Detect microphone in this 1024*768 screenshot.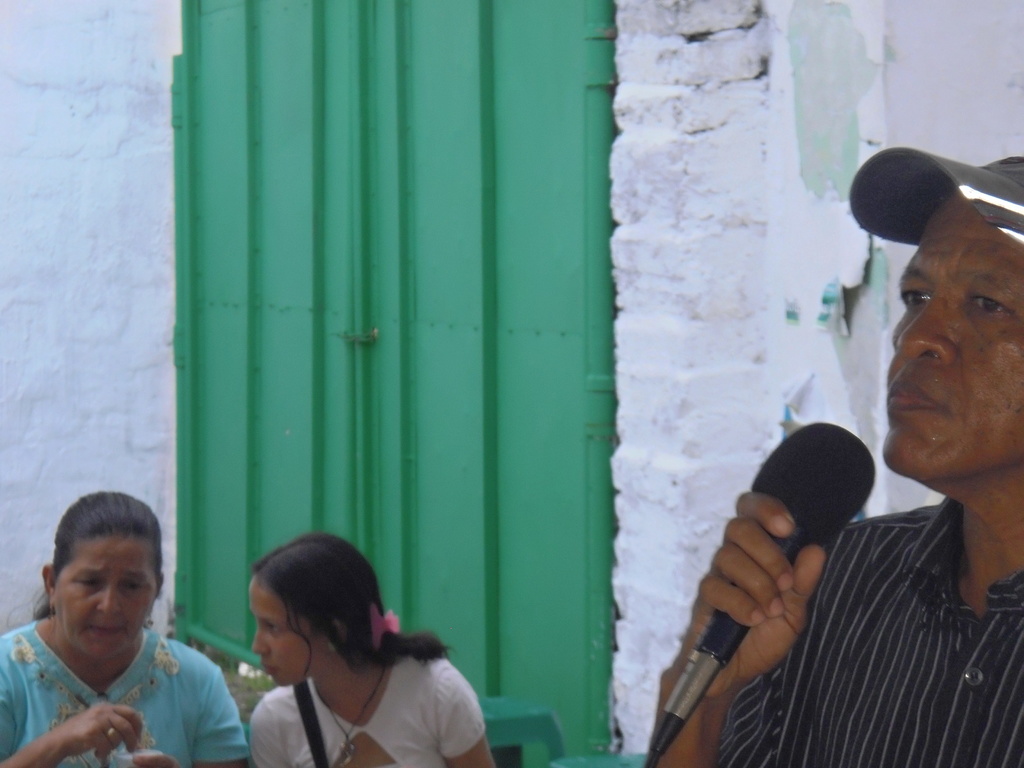
Detection: 647/420/875/756.
